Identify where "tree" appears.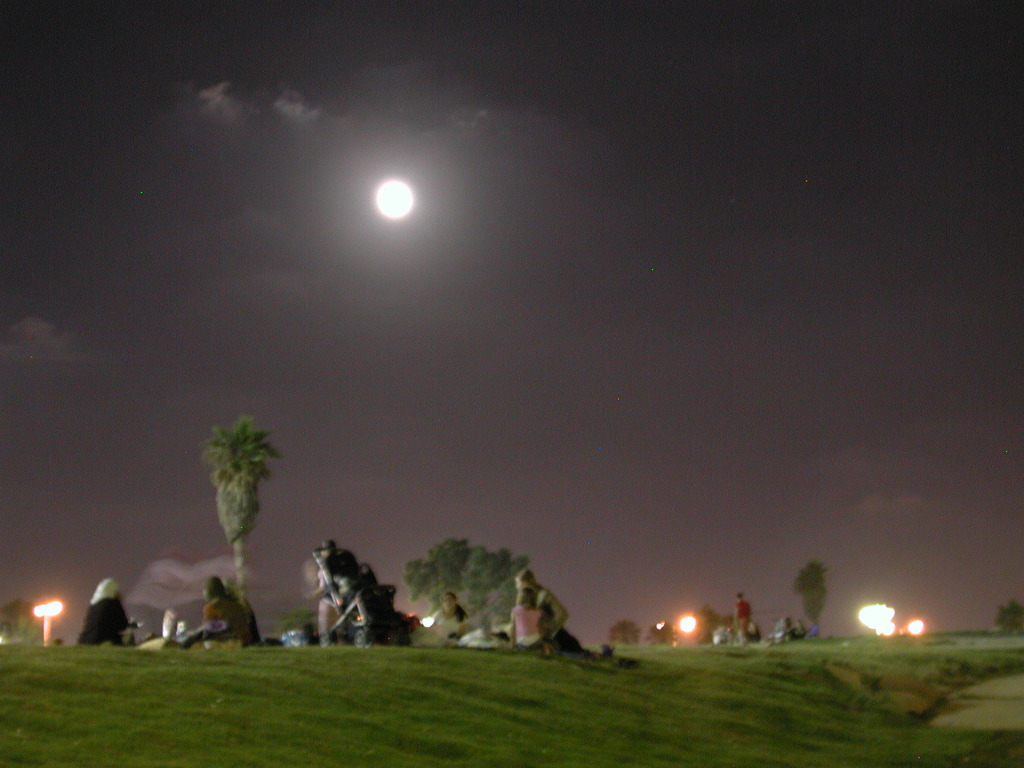
Appears at Rect(0, 596, 35, 641).
